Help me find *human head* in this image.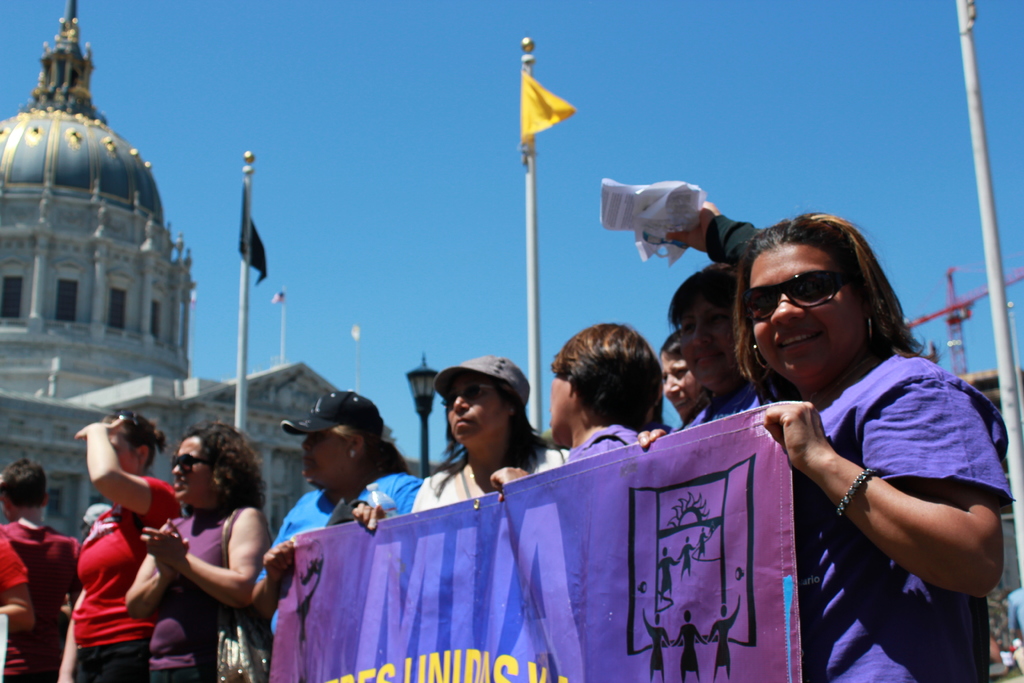
Found it: (169,425,262,502).
